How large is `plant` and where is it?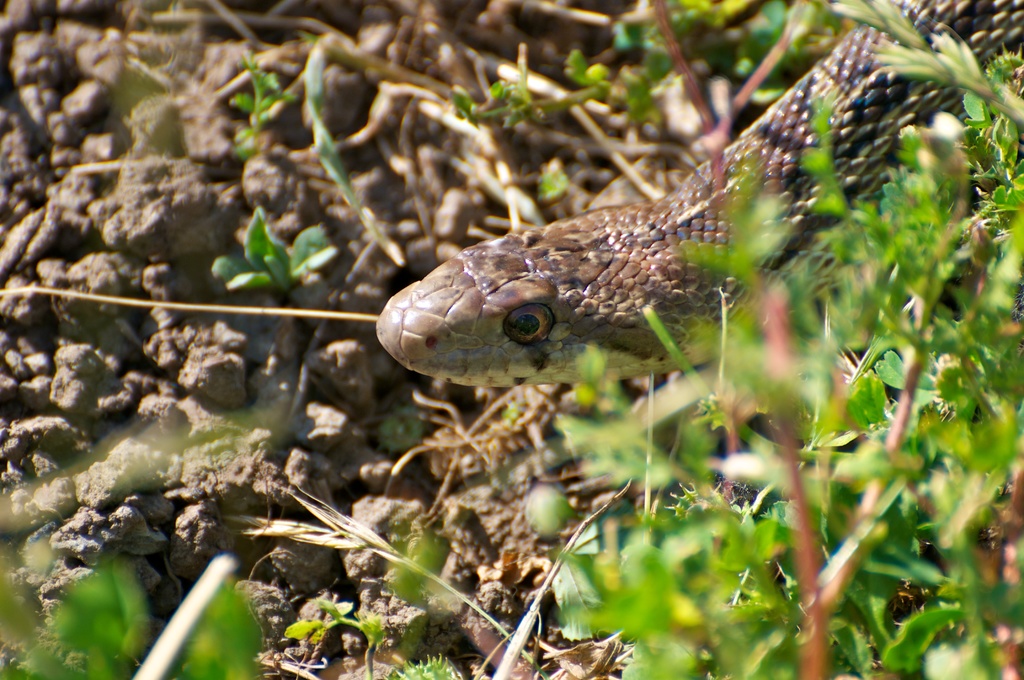
Bounding box: [left=431, top=0, right=819, bottom=215].
